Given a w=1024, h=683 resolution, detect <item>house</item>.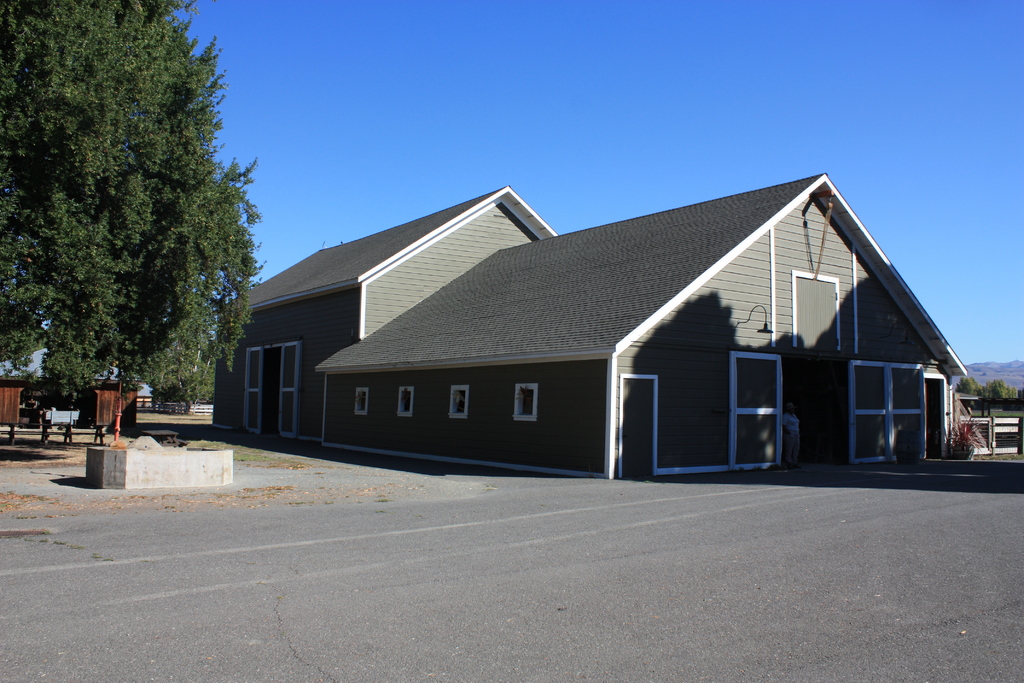
box(0, 372, 135, 438).
